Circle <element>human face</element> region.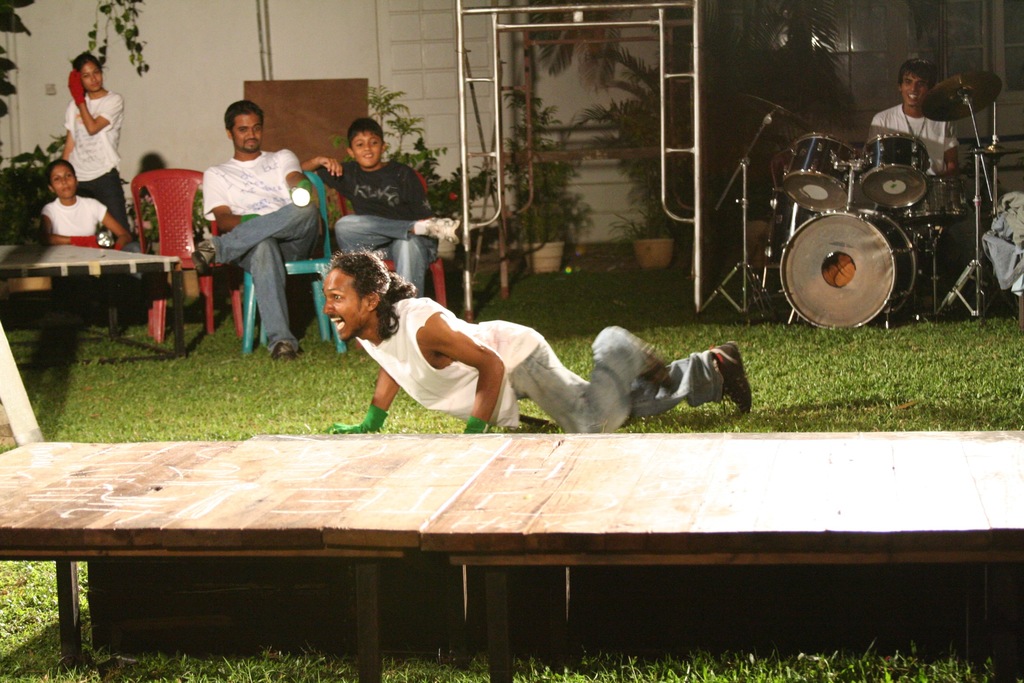
Region: x1=902, y1=74, x2=927, y2=105.
